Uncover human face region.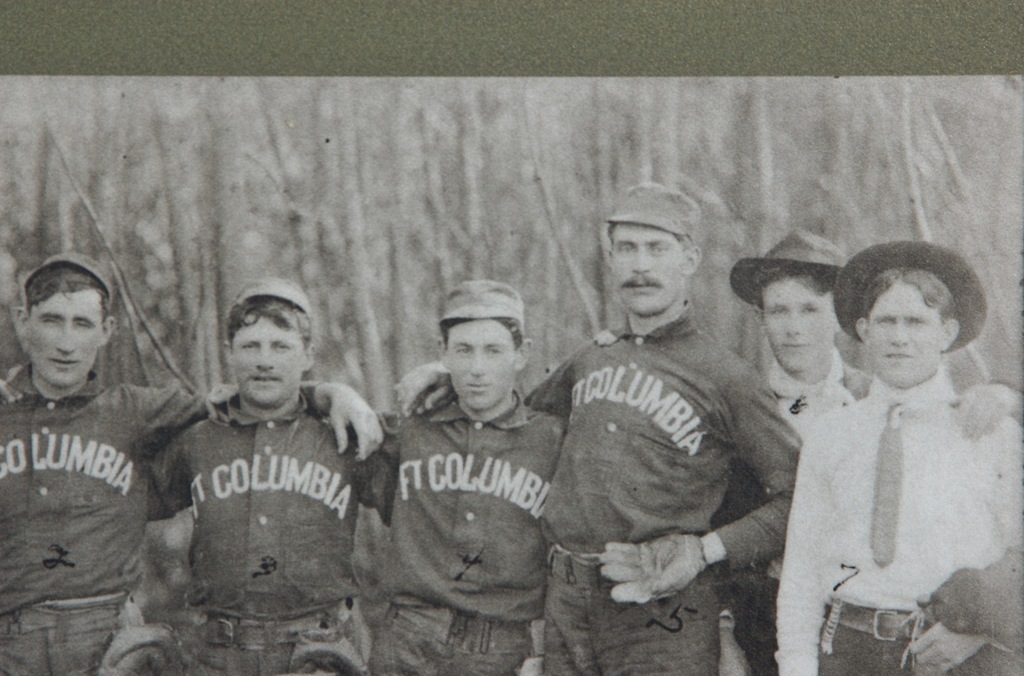
Uncovered: l=759, t=276, r=835, b=375.
